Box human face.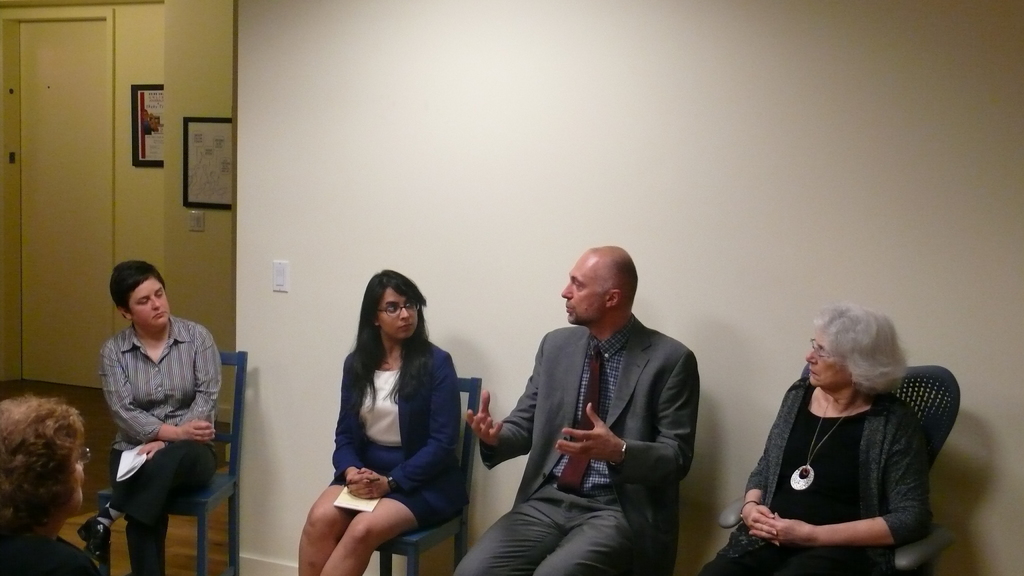
l=128, t=273, r=169, b=326.
